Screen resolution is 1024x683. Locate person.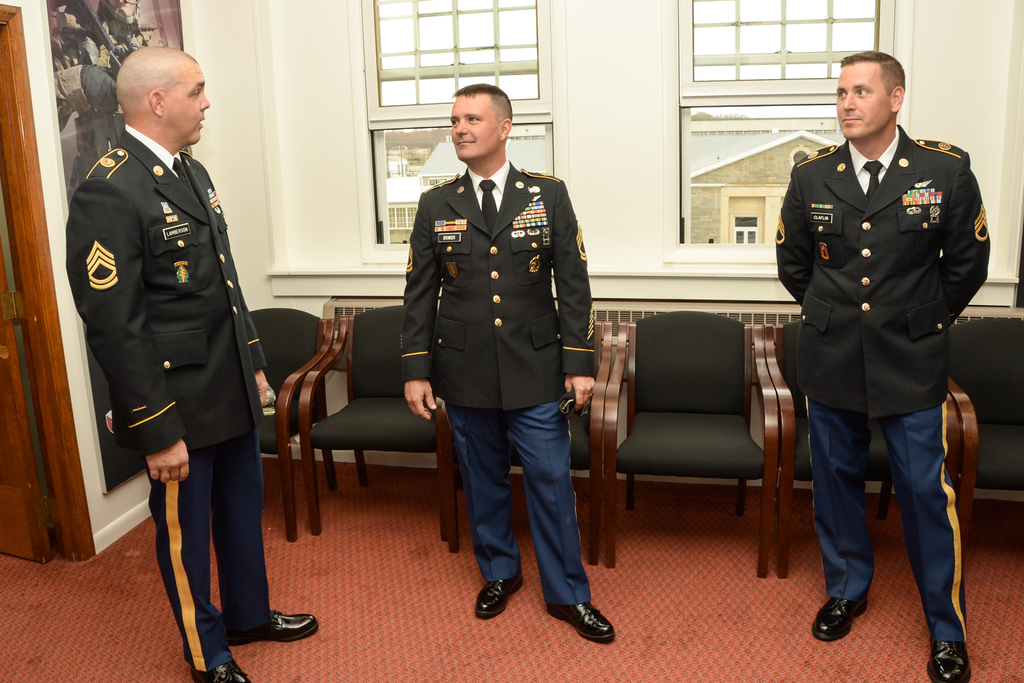
select_region(400, 83, 617, 642).
